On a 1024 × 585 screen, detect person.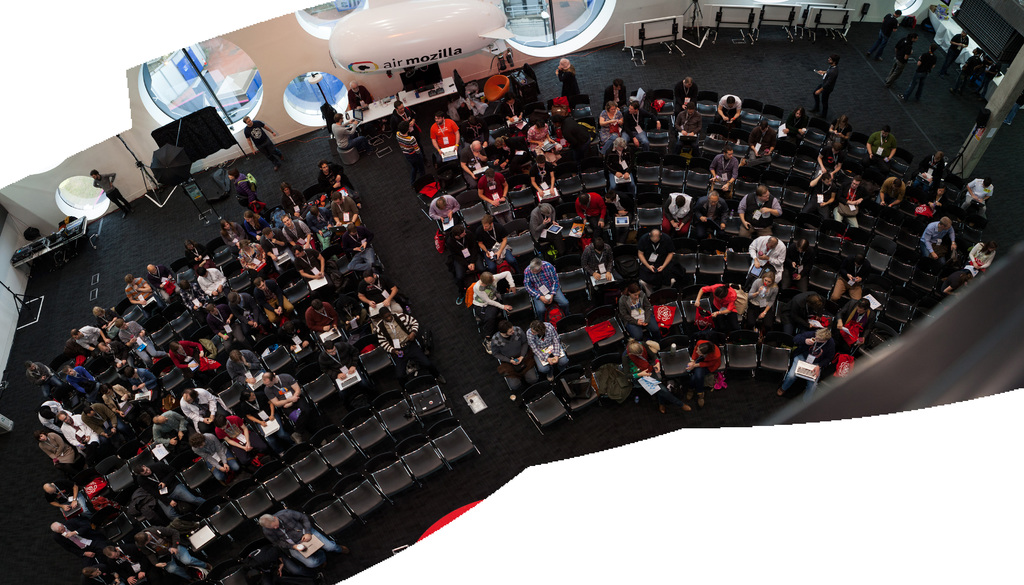
region(202, 264, 229, 301).
